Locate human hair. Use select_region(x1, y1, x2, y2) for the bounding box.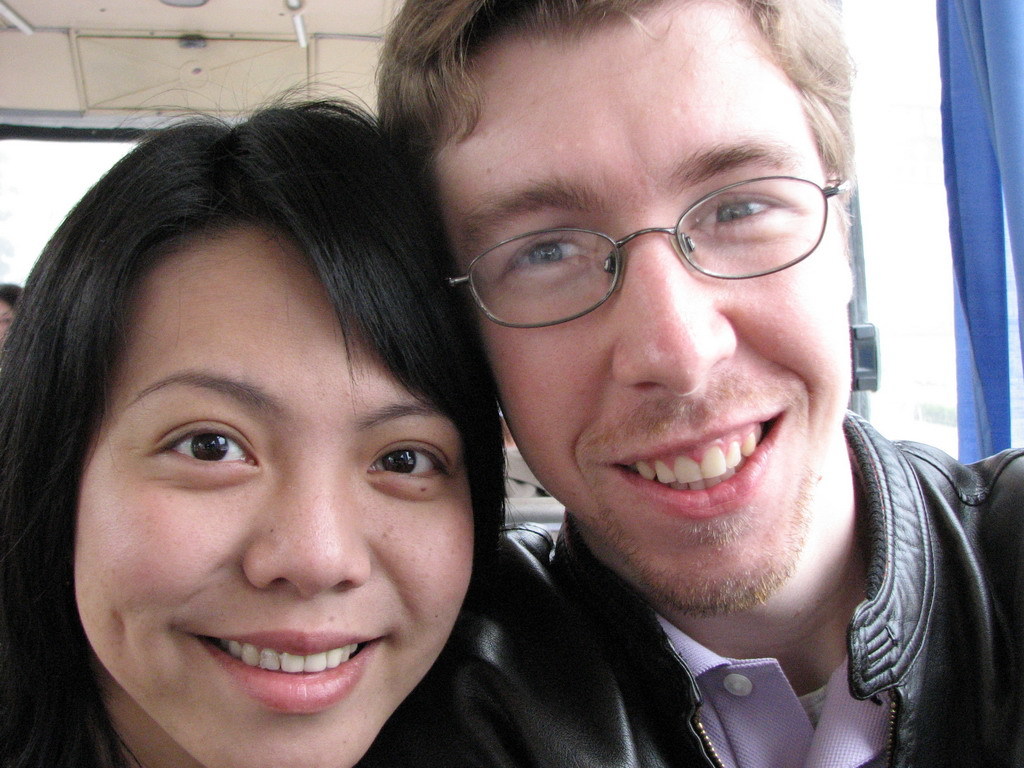
select_region(376, 0, 860, 267).
